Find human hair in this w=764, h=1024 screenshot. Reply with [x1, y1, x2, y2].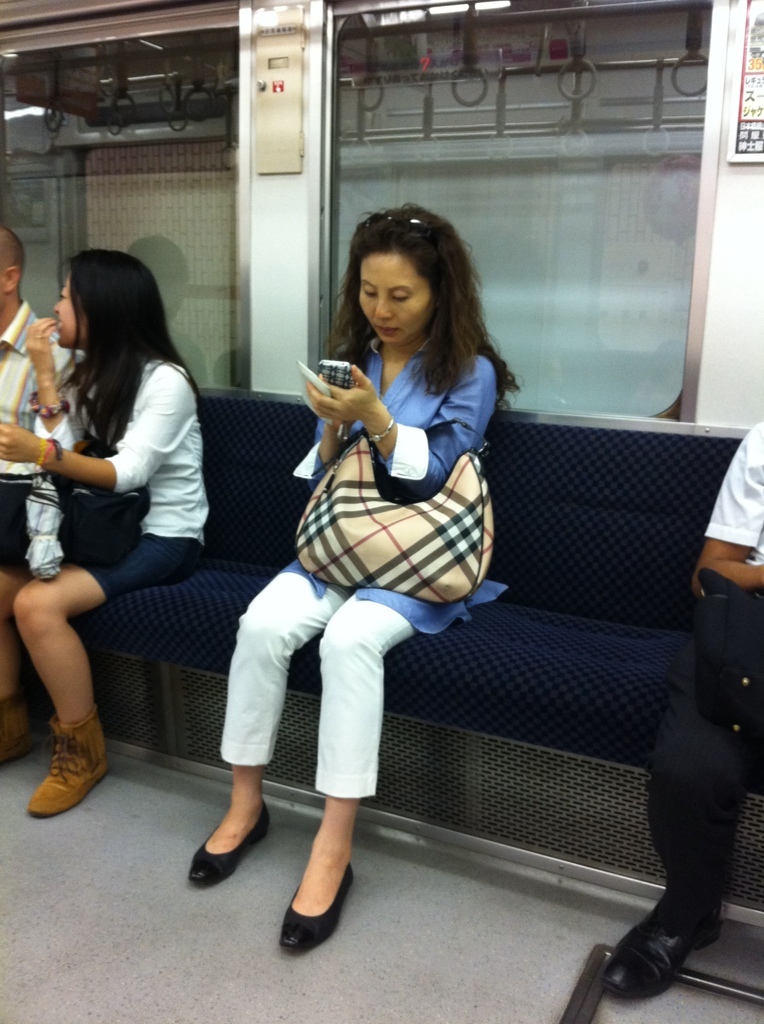
[62, 247, 202, 461].
